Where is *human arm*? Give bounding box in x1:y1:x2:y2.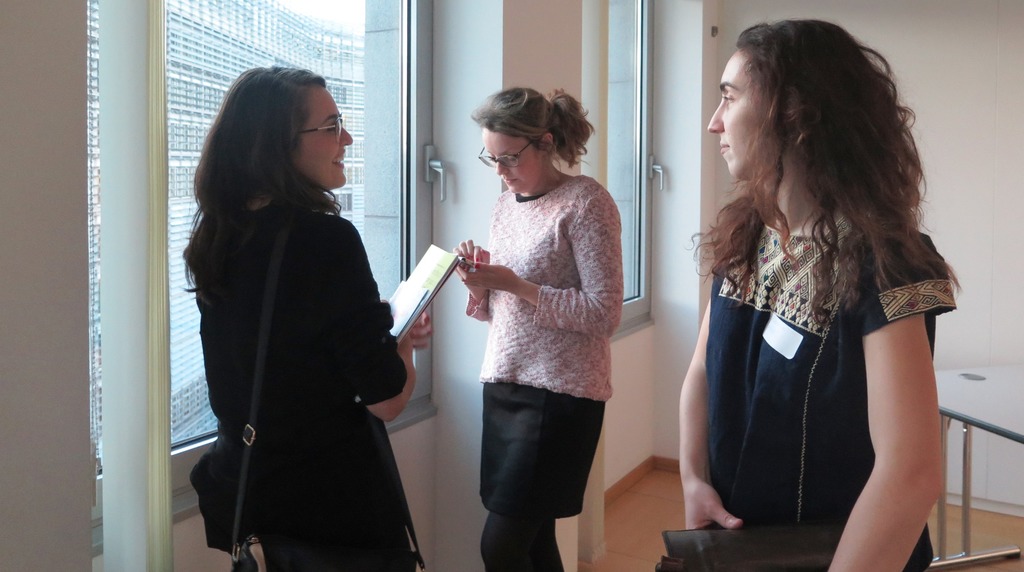
402:308:438:354.
